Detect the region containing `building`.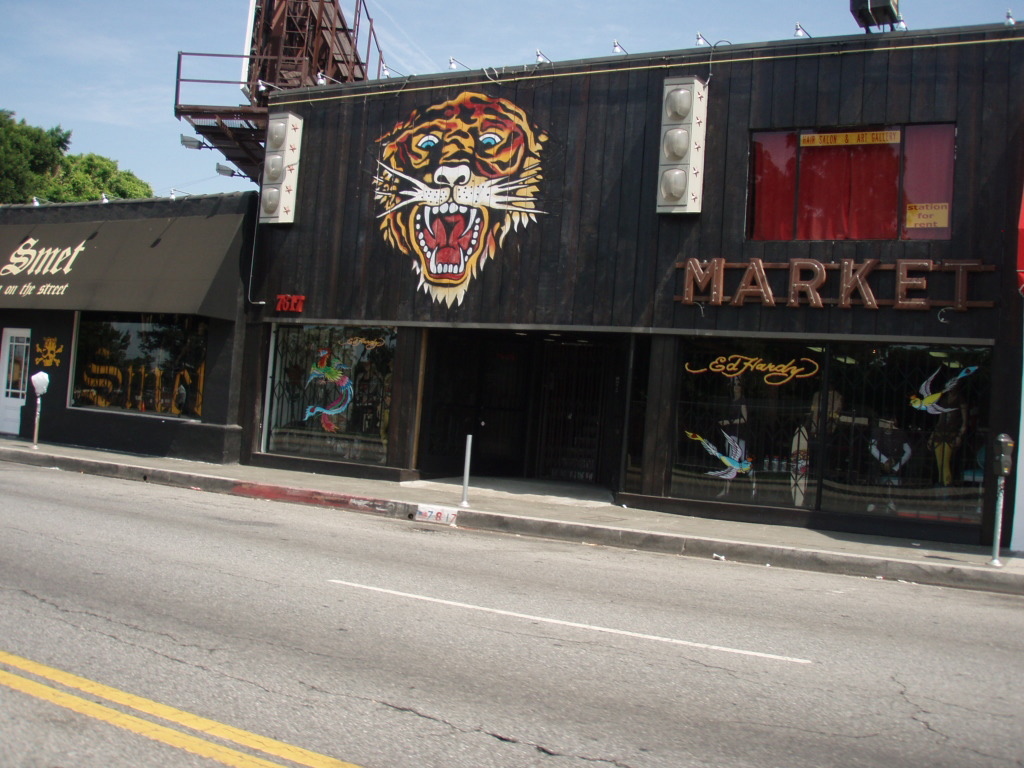
{"x1": 243, "y1": 0, "x2": 1023, "y2": 554}.
